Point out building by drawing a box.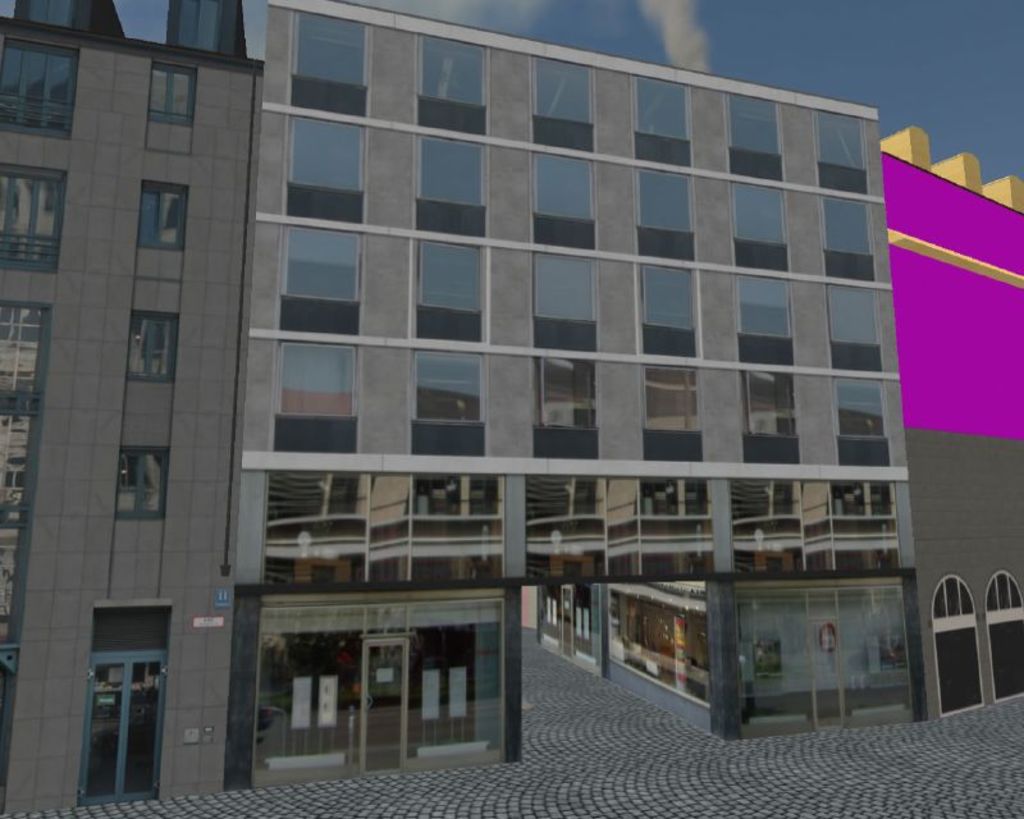
[x1=0, y1=0, x2=925, y2=818].
